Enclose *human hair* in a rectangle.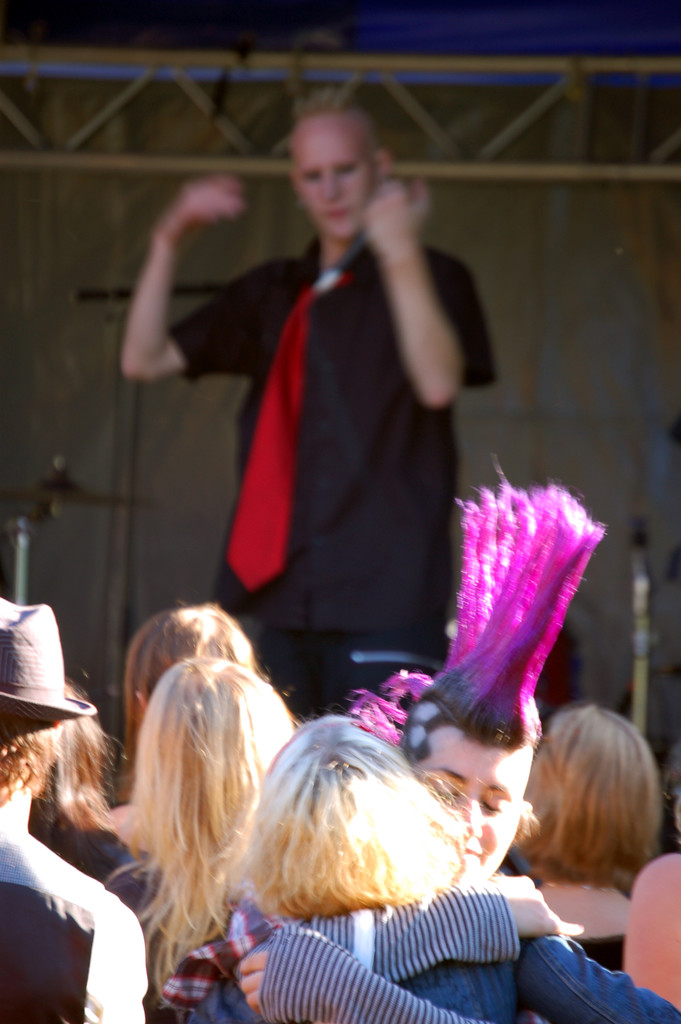
bbox=(96, 655, 308, 1004).
